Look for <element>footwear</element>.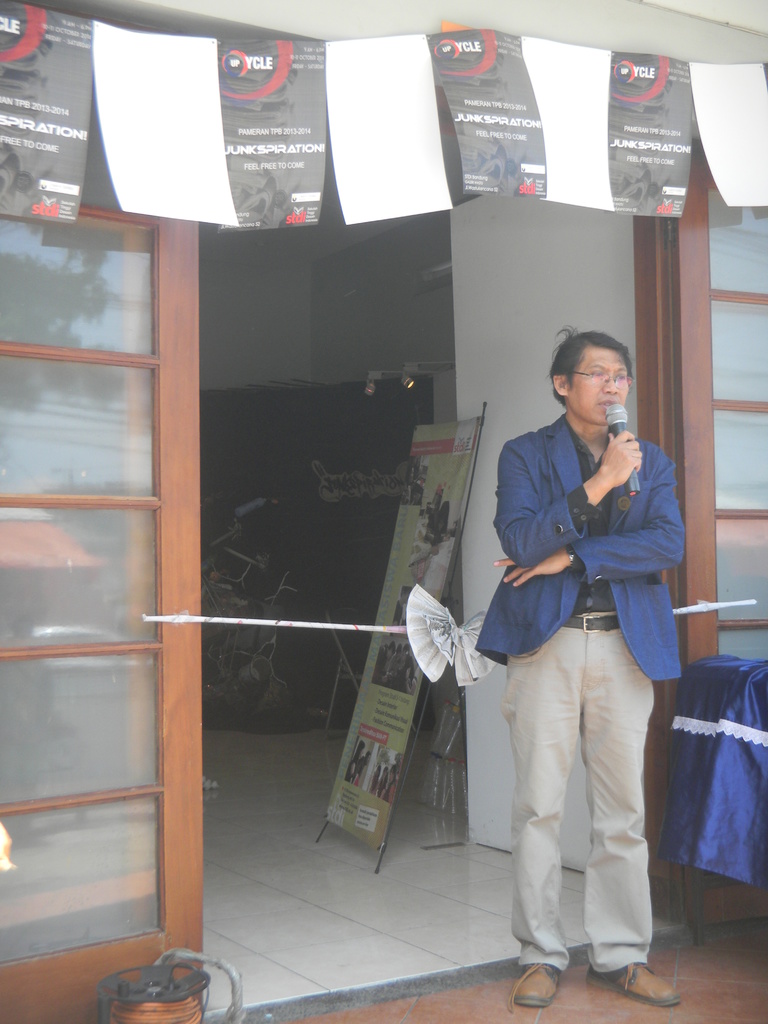
Found: BBox(509, 959, 567, 1010).
